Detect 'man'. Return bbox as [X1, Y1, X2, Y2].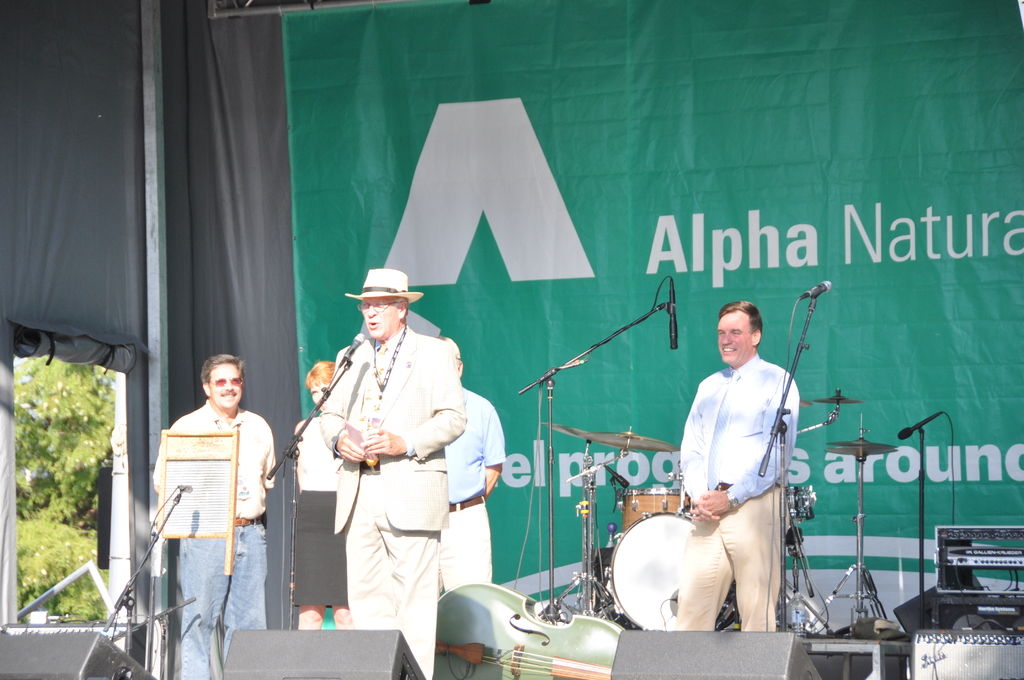
[150, 352, 275, 679].
